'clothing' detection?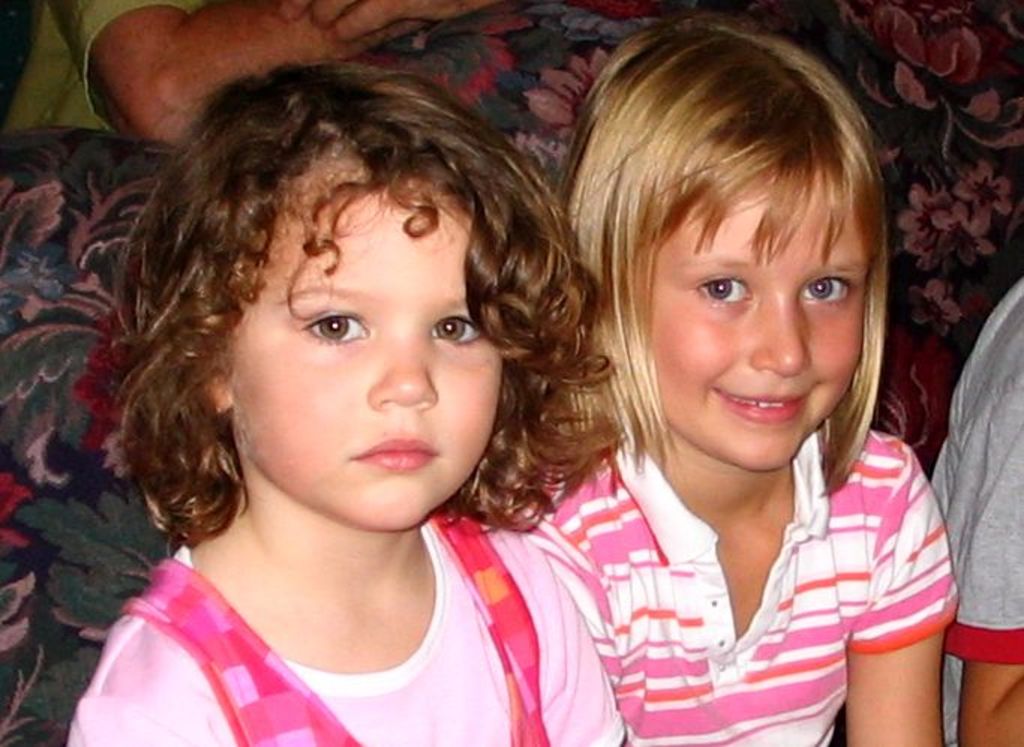
[x1=0, y1=0, x2=1008, y2=746]
